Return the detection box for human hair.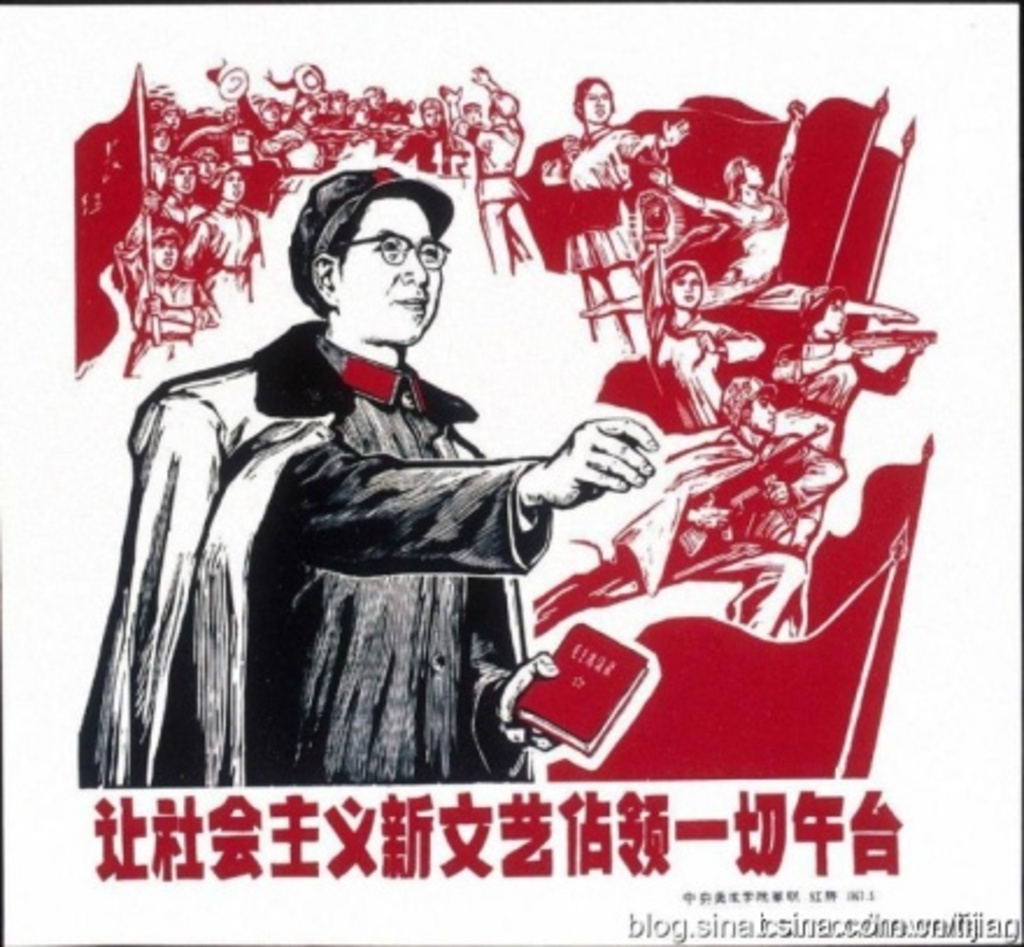
Rect(738, 396, 759, 423).
